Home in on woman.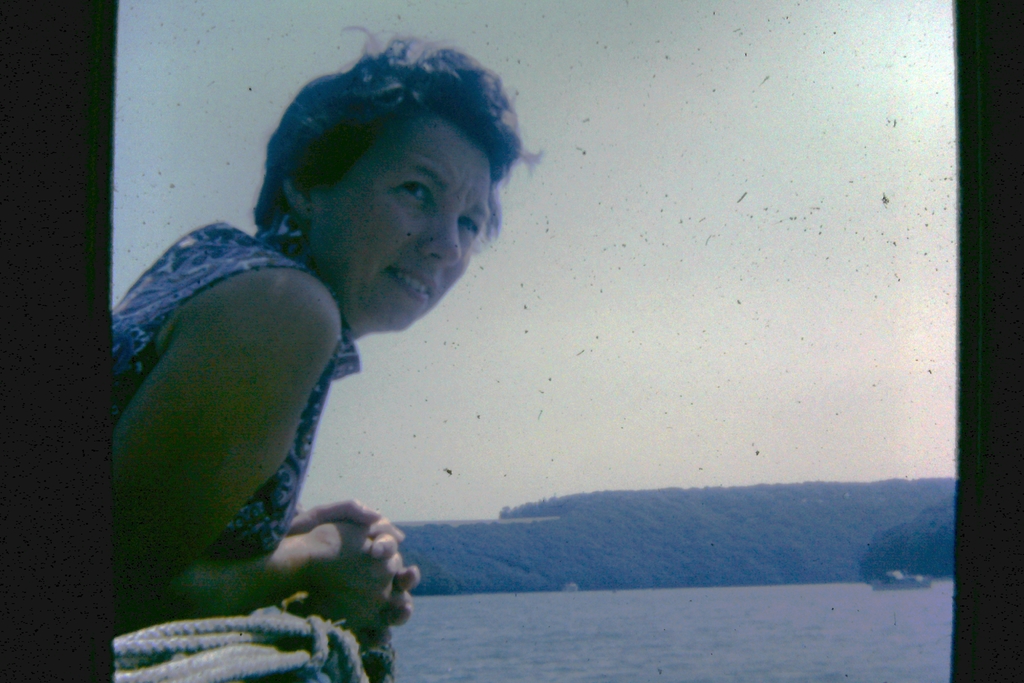
Homed in at region(83, 41, 587, 655).
